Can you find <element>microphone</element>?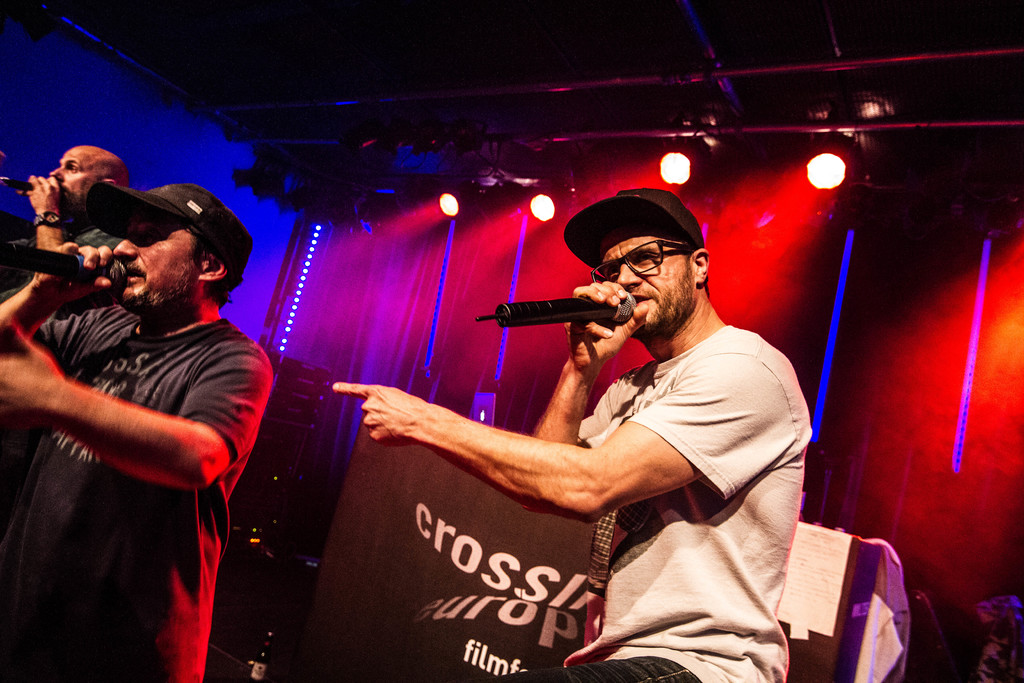
Yes, bounding box: (1, 247, 131, 284).
